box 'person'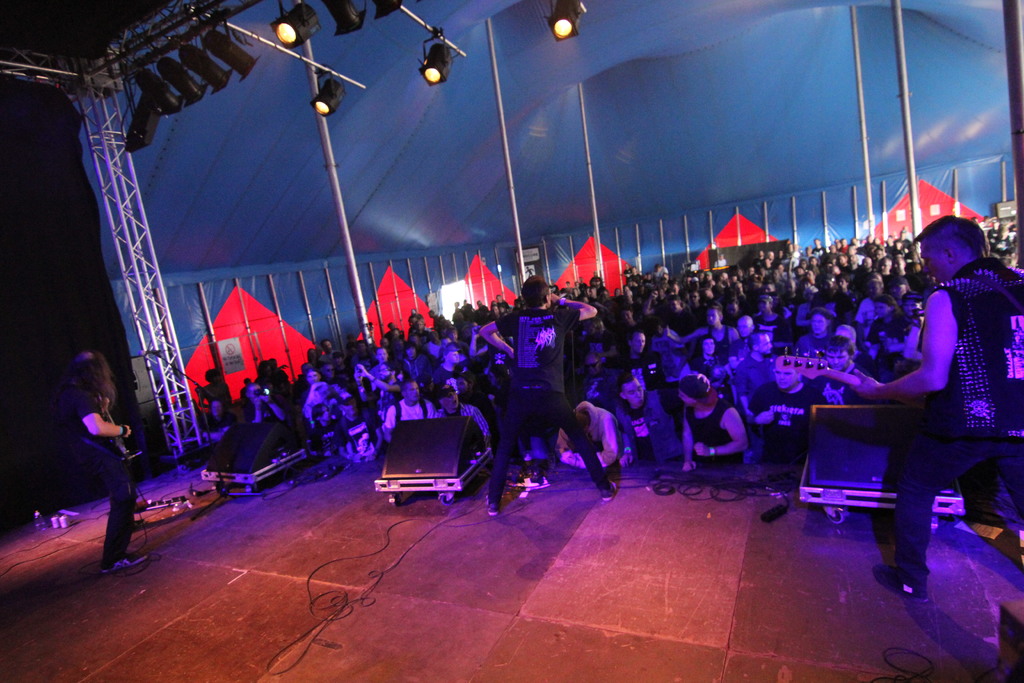
box=[764, 248, 777, 270]
